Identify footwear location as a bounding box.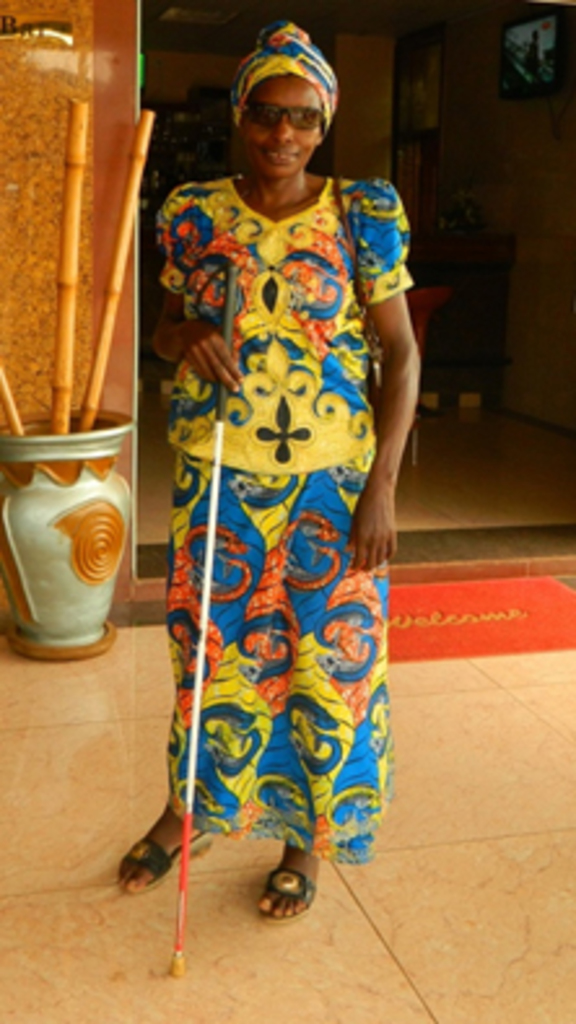
rect(122, 832, 213, 894).
